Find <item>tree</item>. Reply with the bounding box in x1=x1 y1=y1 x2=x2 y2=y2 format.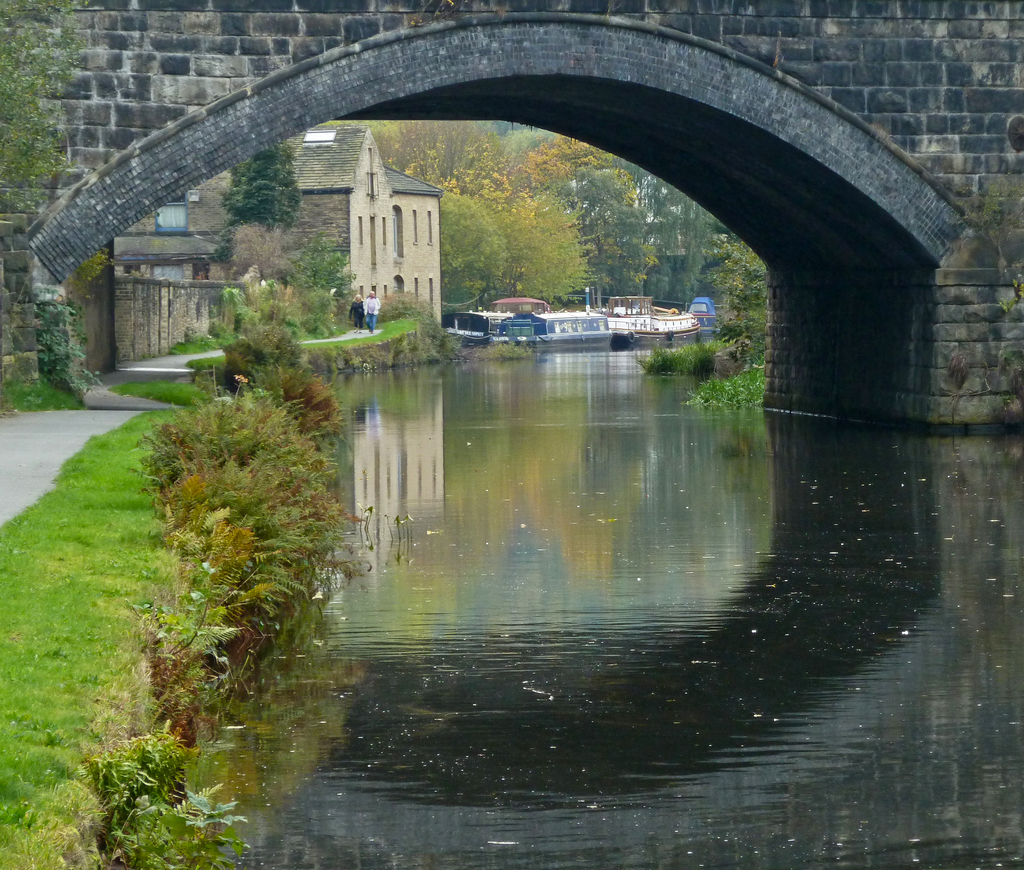
x1=435 y1=178 x2=504 y2=316.
